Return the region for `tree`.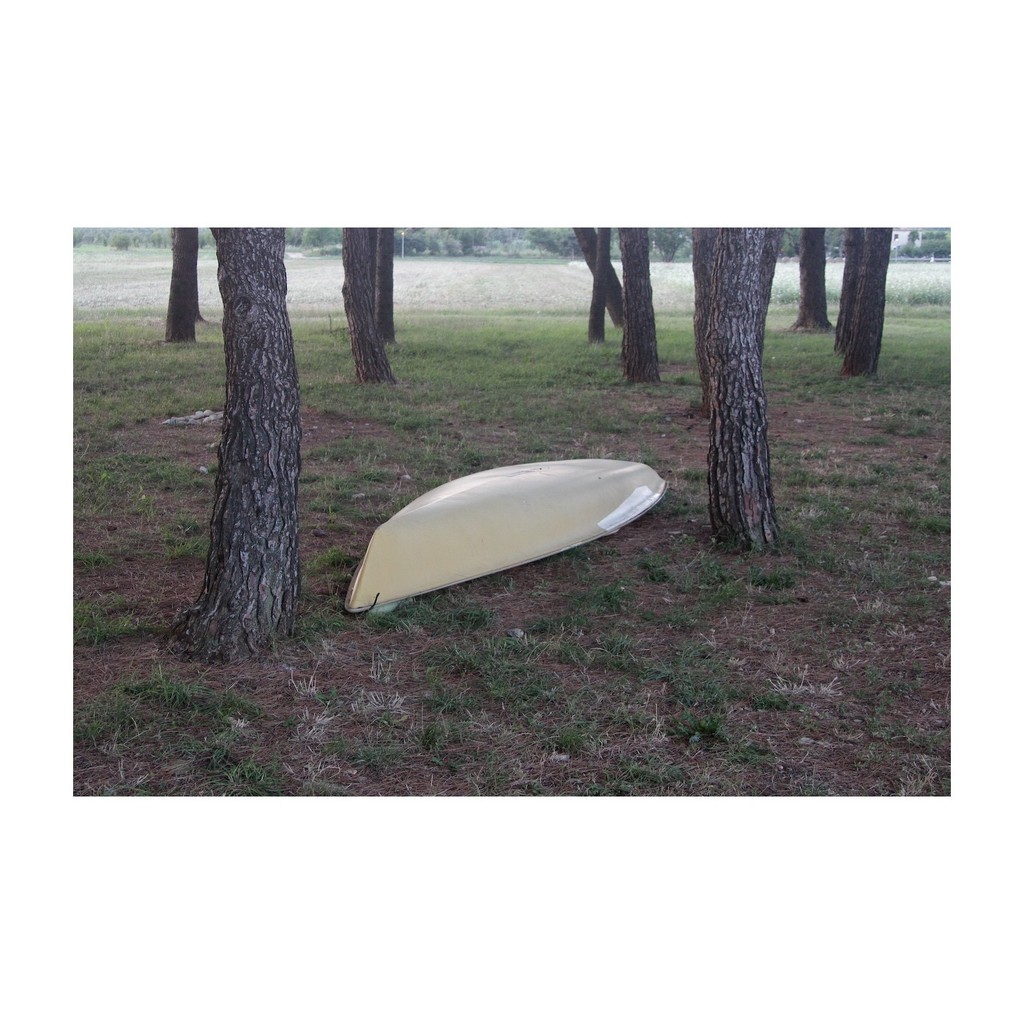
bbox(343, 227, 402, 385).
